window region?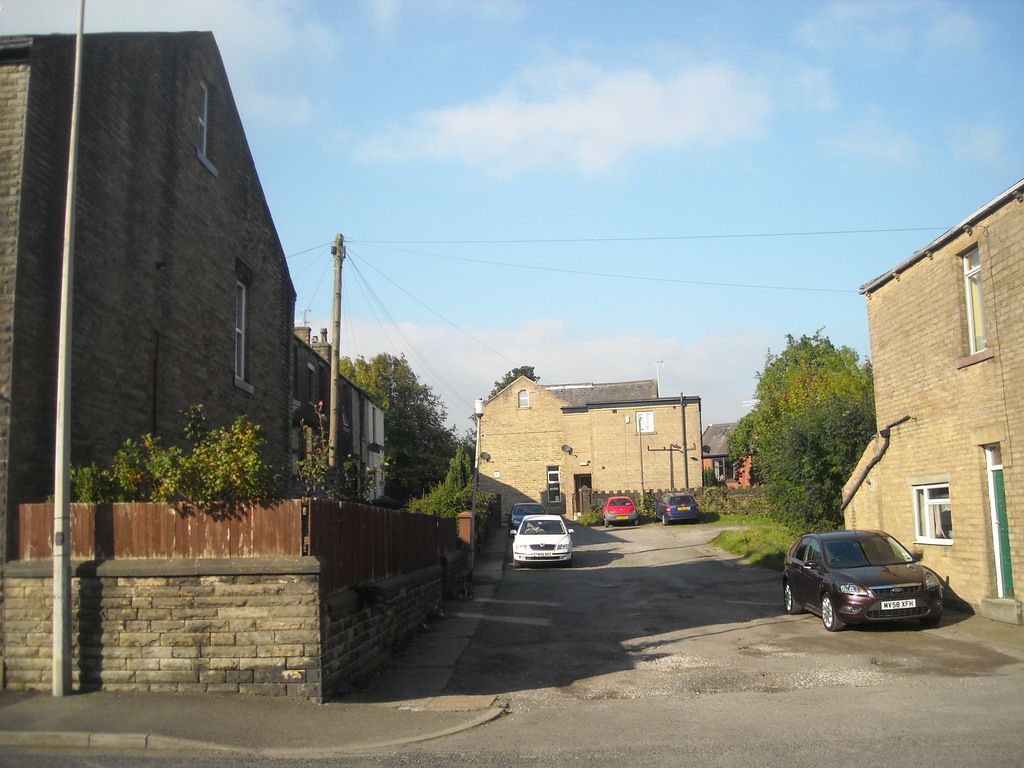
x1=805 y1=537 x2=821 y2=570
